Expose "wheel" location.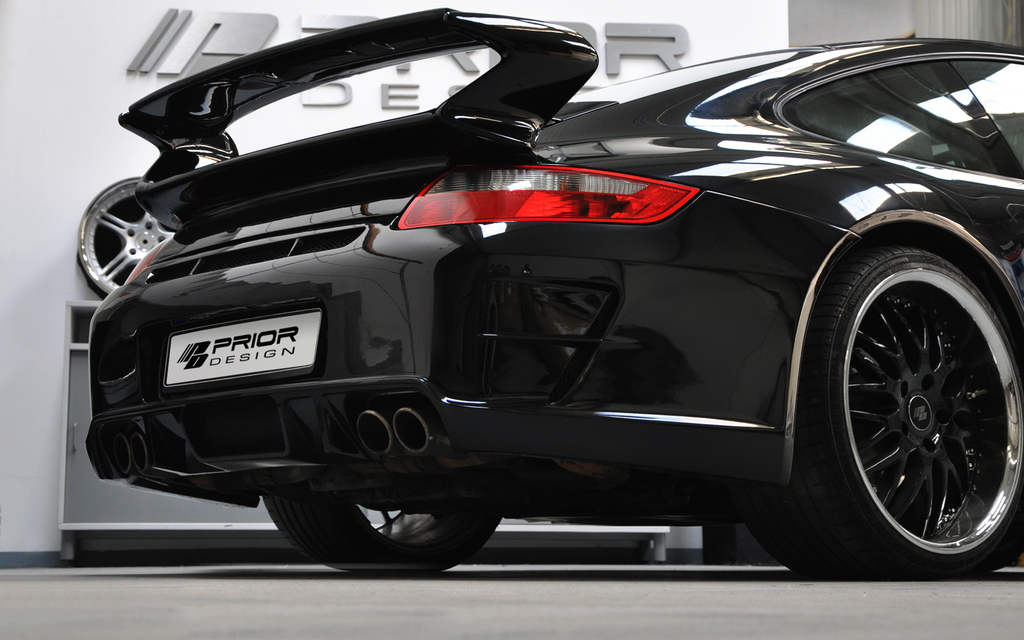
Exposed at x1=746 y1=249 x2=1023 y2=579.
